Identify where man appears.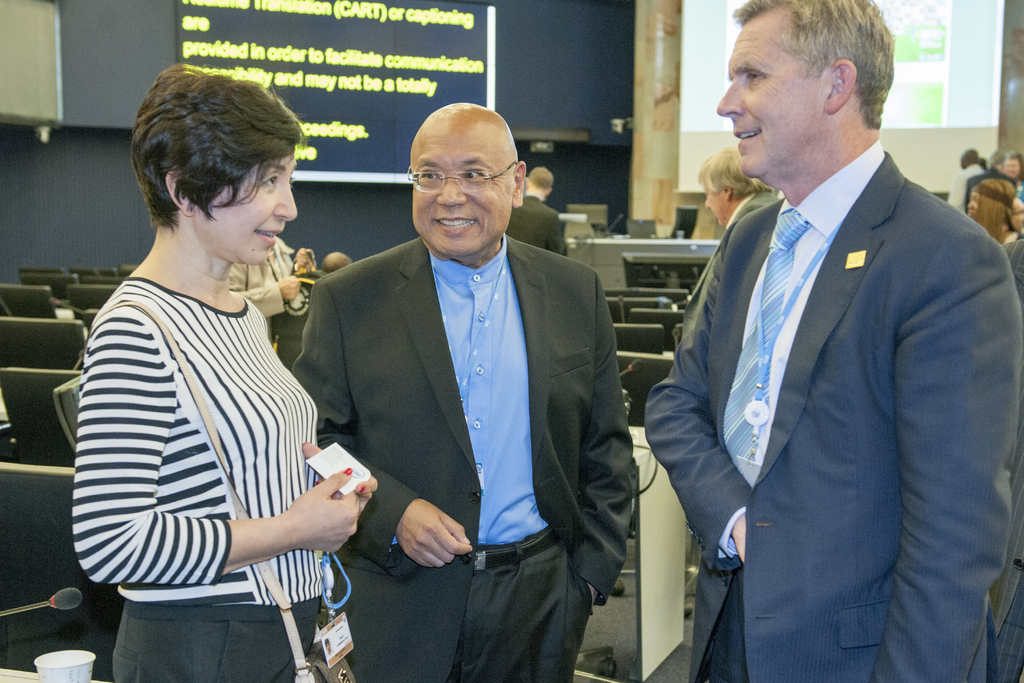
Appears at left=298, top=106, right=635, bottom=665.
